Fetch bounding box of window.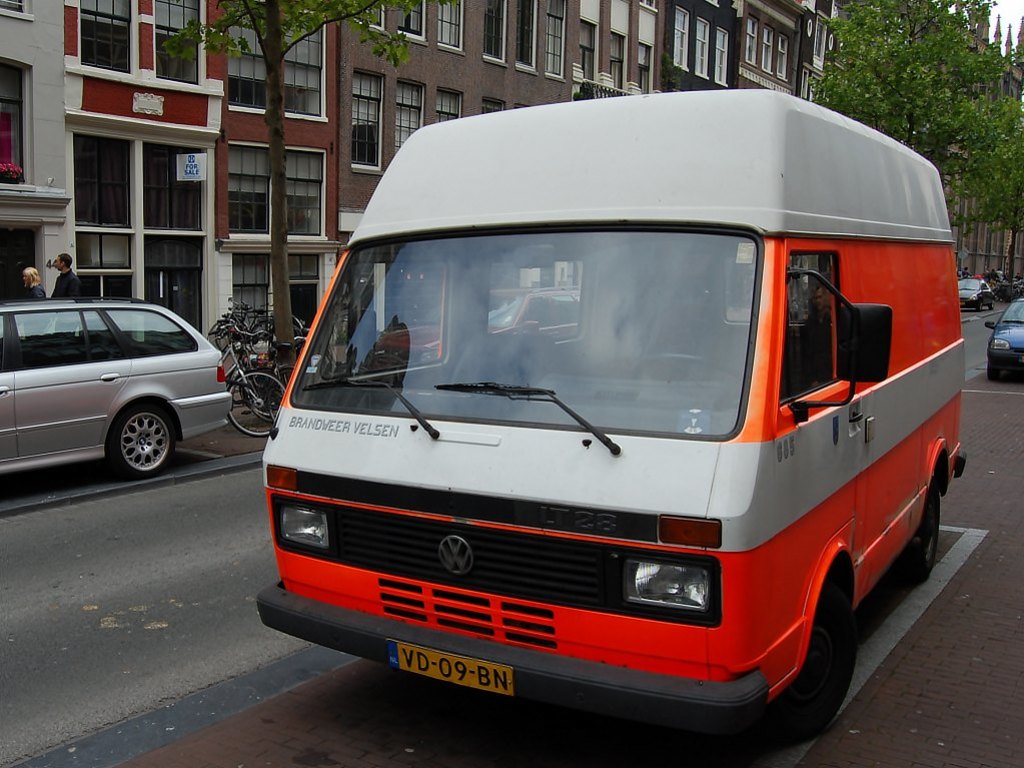
Bbox: <bbox>435, 88, 467, 132</bbox>.
